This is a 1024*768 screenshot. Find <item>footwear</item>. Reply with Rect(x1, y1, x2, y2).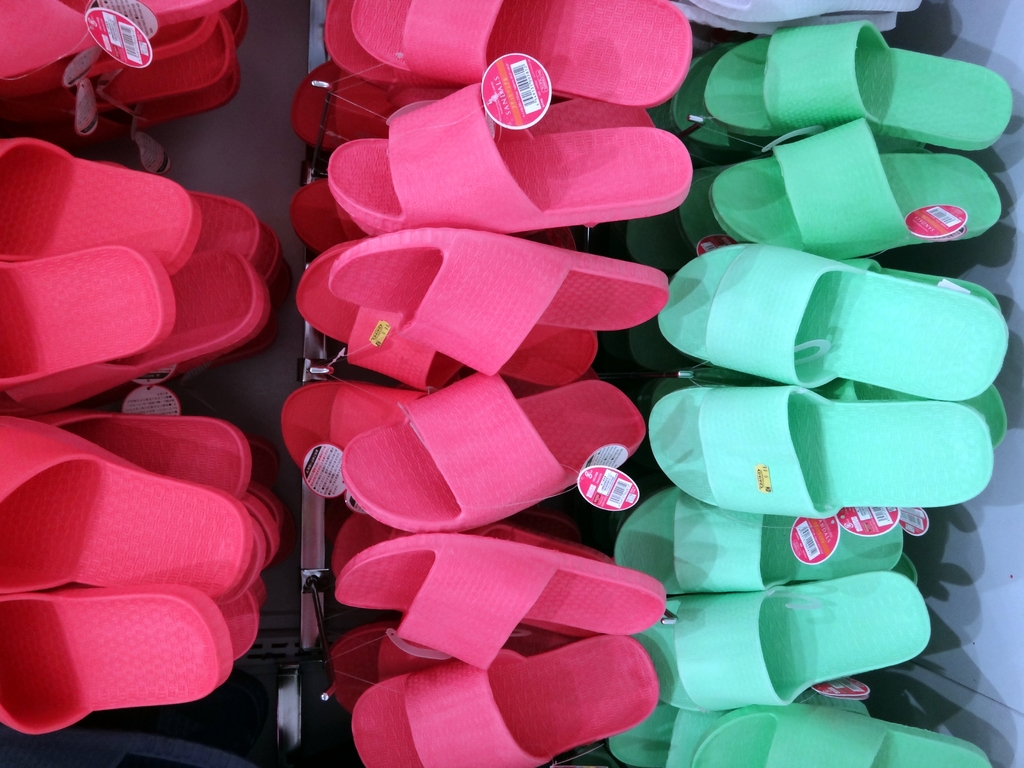
Rect(330, 509, 552, 611).
